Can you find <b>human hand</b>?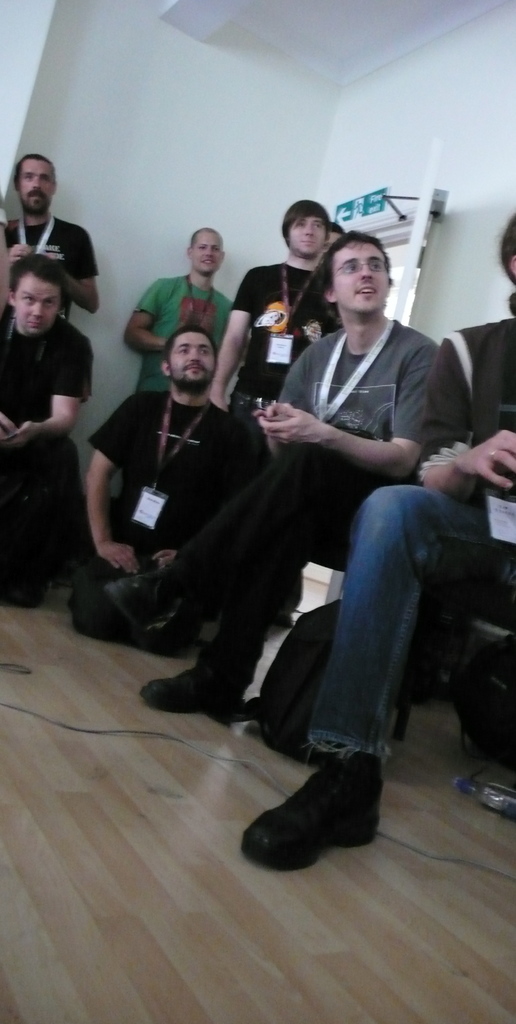
Yes, bounding box: select_region(154, 550, 179, 569).
